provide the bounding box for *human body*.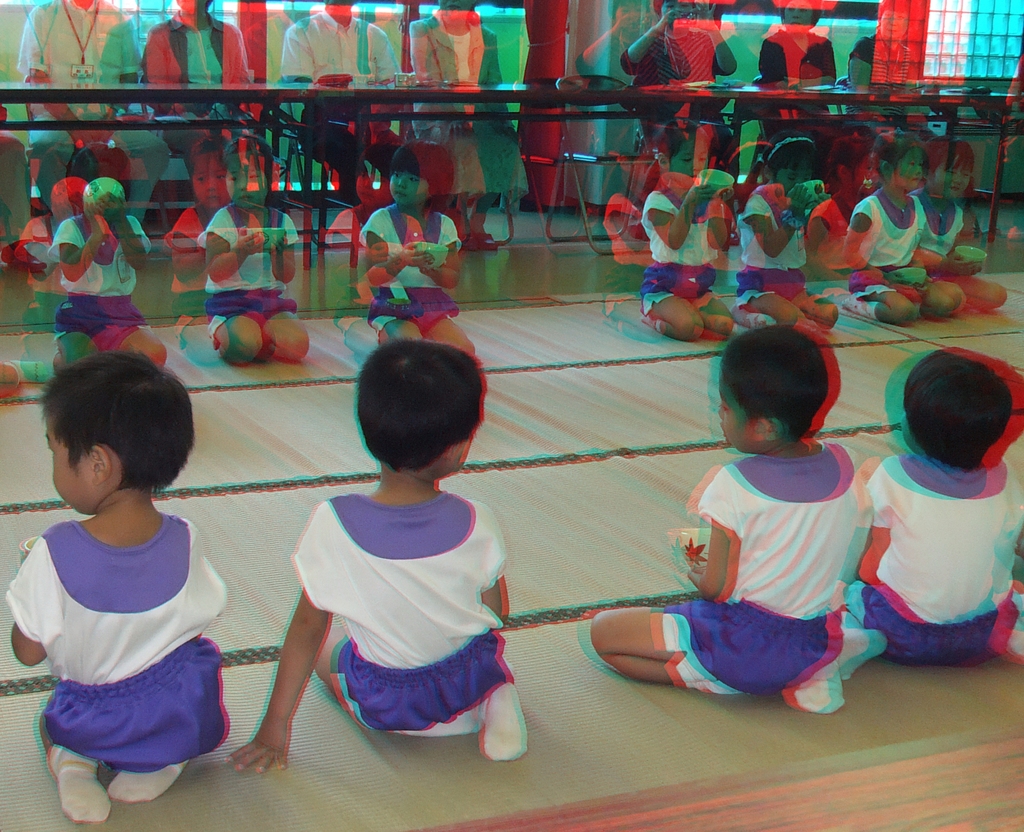
bbox(763, 0, 842, 103).
